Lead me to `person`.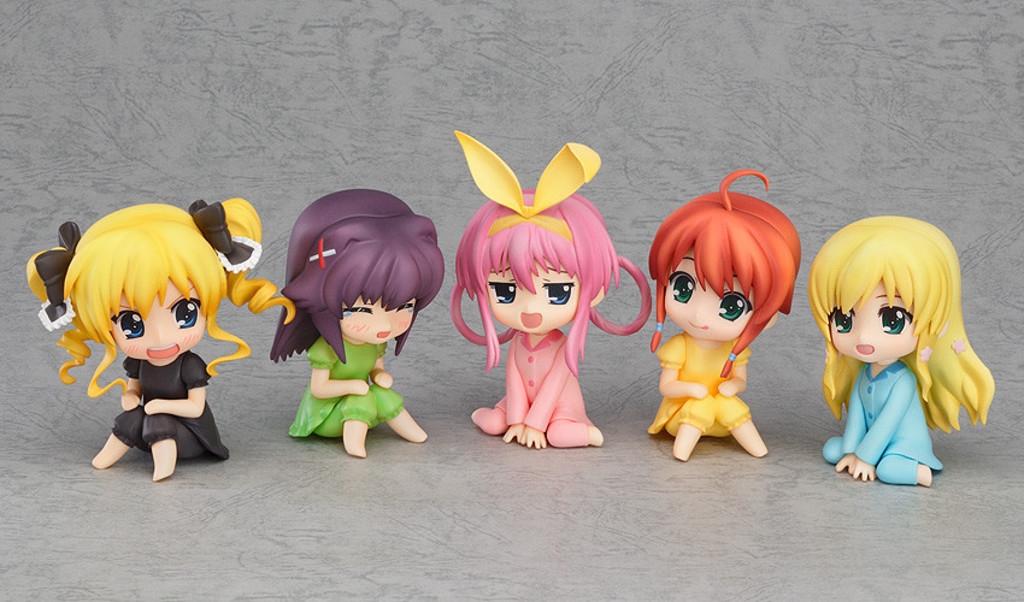
Lead to <bbox>449, 126, 653, 444</bbox>.
